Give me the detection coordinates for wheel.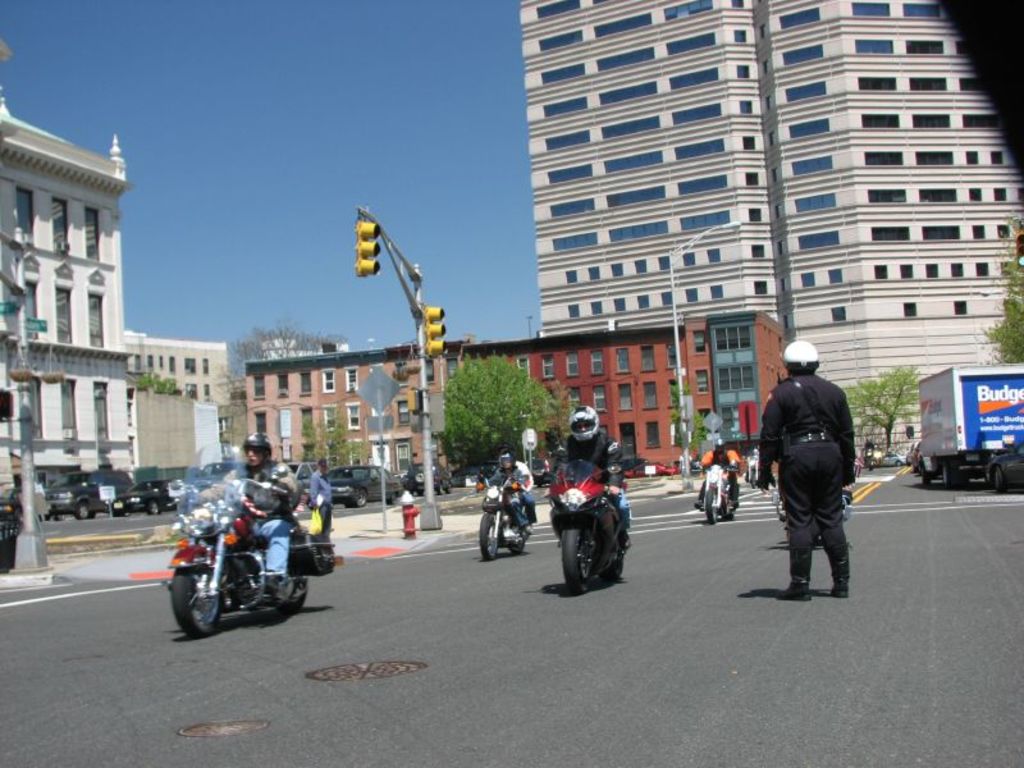
920:460:933:490.
